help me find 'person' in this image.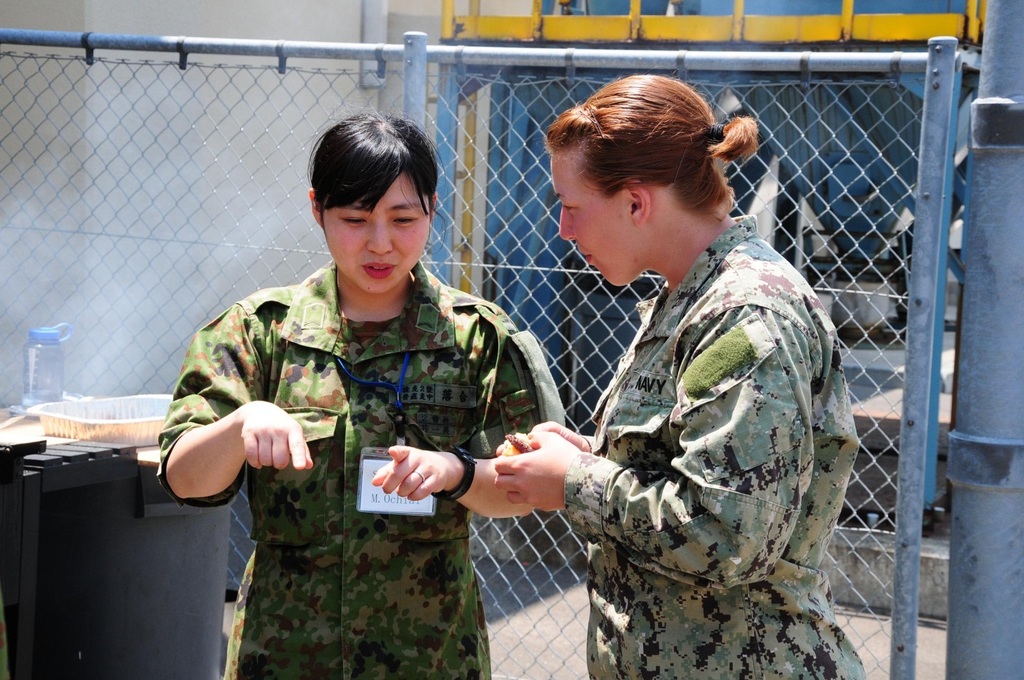
Found it: bbox(551, 61, 873, 679).
